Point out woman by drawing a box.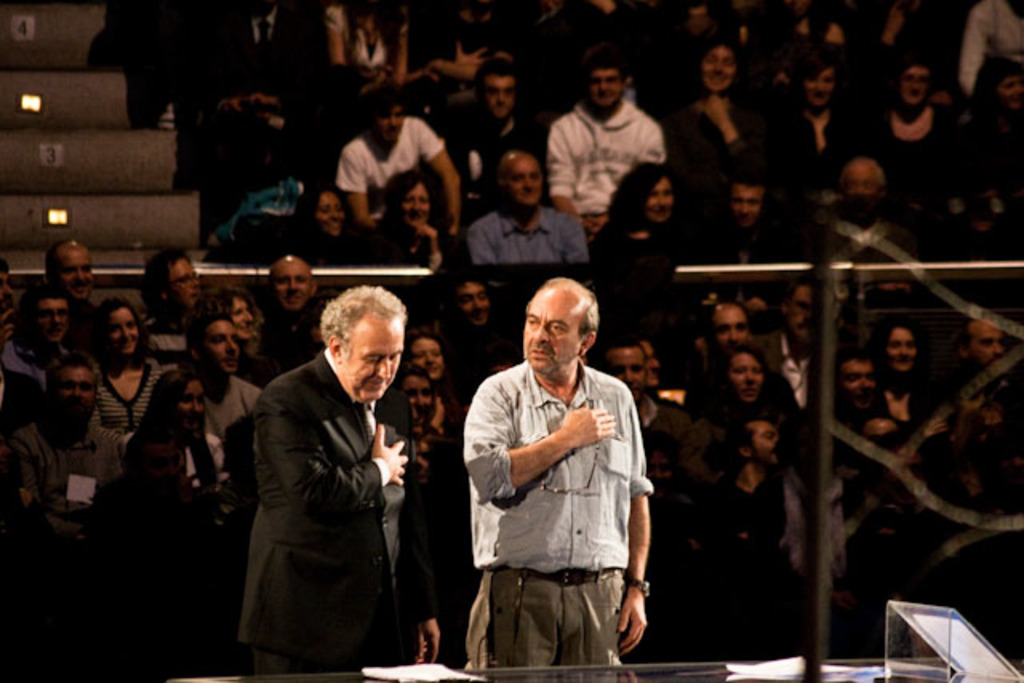
box(872, 315, 944, 443).
